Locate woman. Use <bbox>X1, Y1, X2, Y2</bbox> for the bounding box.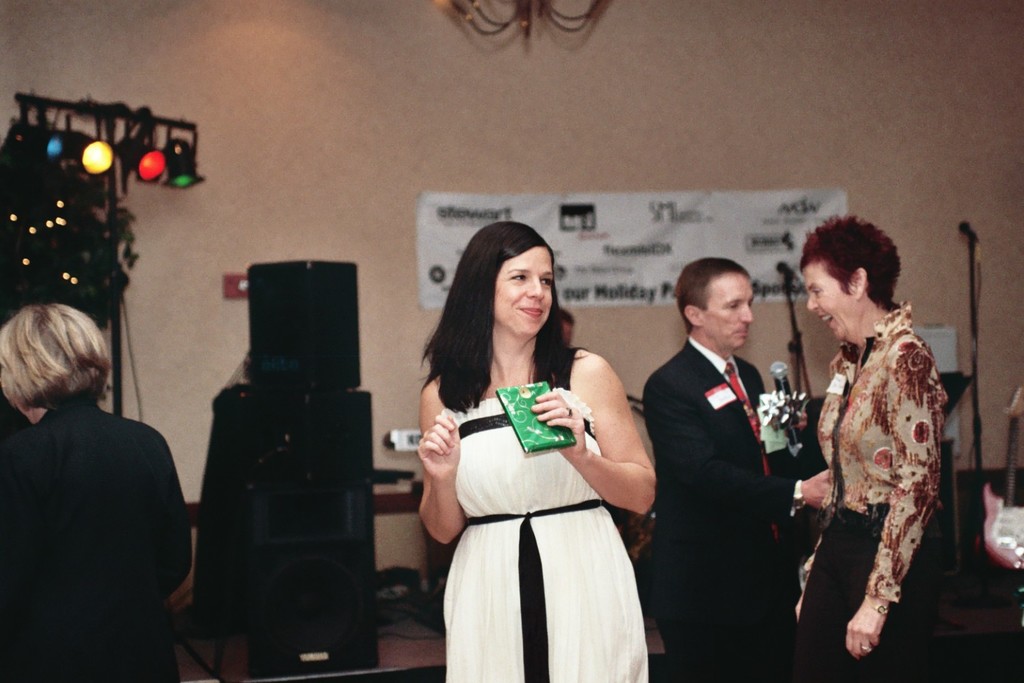
<bbox>795, 211, 952, 682</bbox>.
